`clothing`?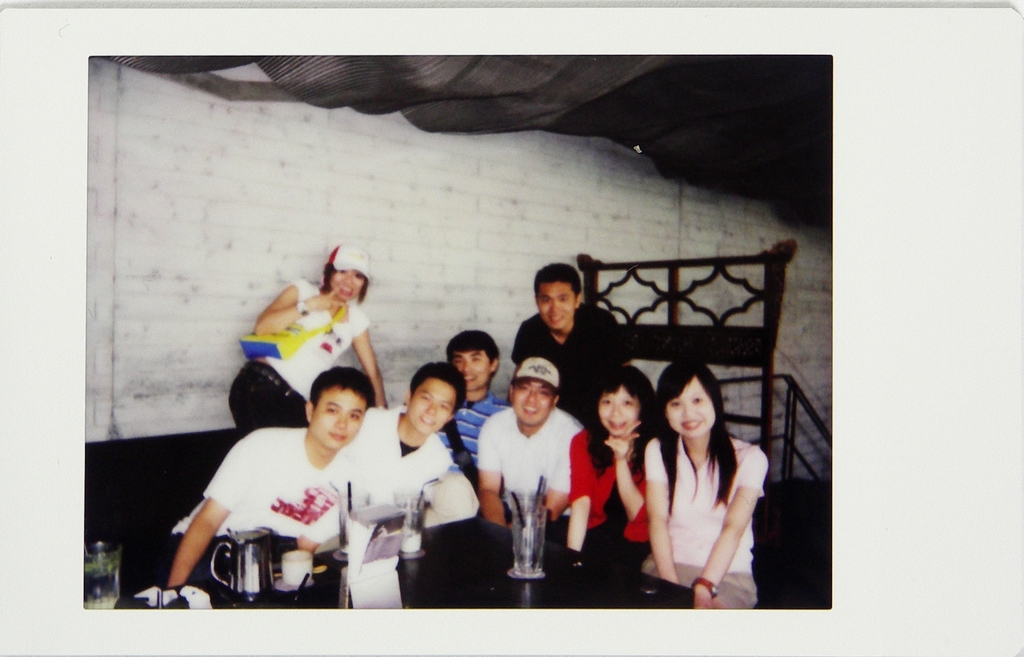
514/299/624/412
